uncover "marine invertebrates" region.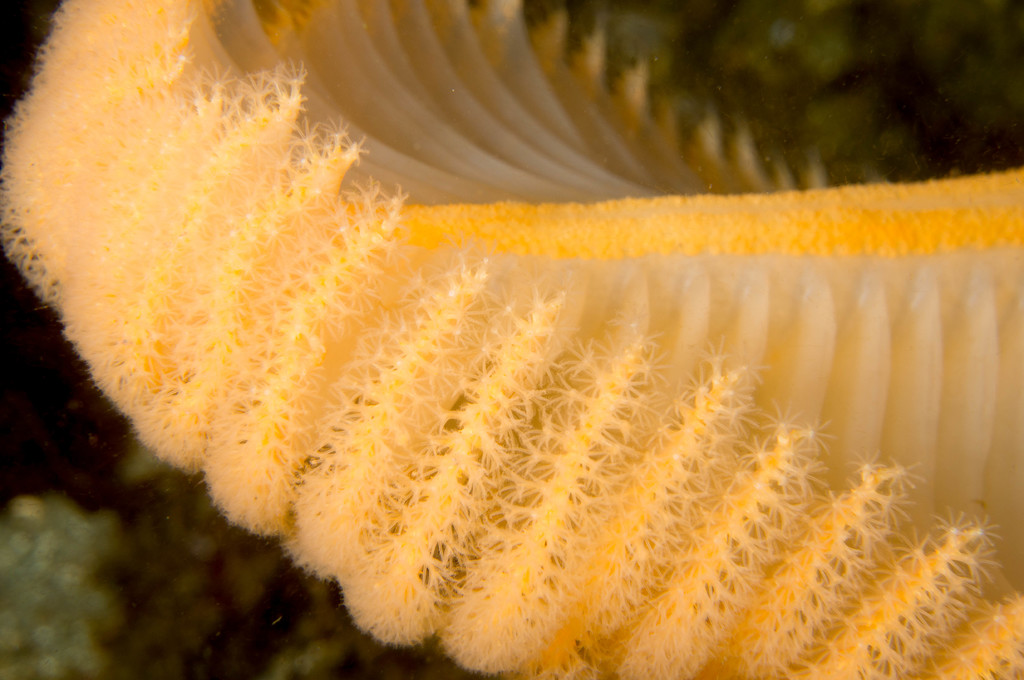
Uncovered: 0 31 1000 679.
